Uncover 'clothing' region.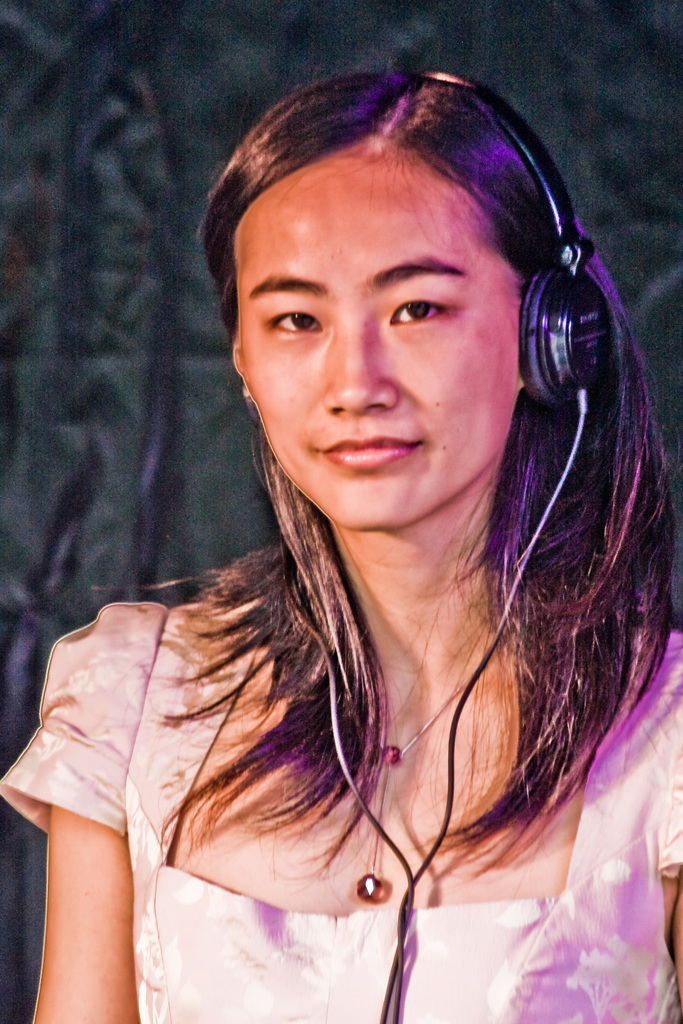
Uncovered: (0,586,682,1023).
